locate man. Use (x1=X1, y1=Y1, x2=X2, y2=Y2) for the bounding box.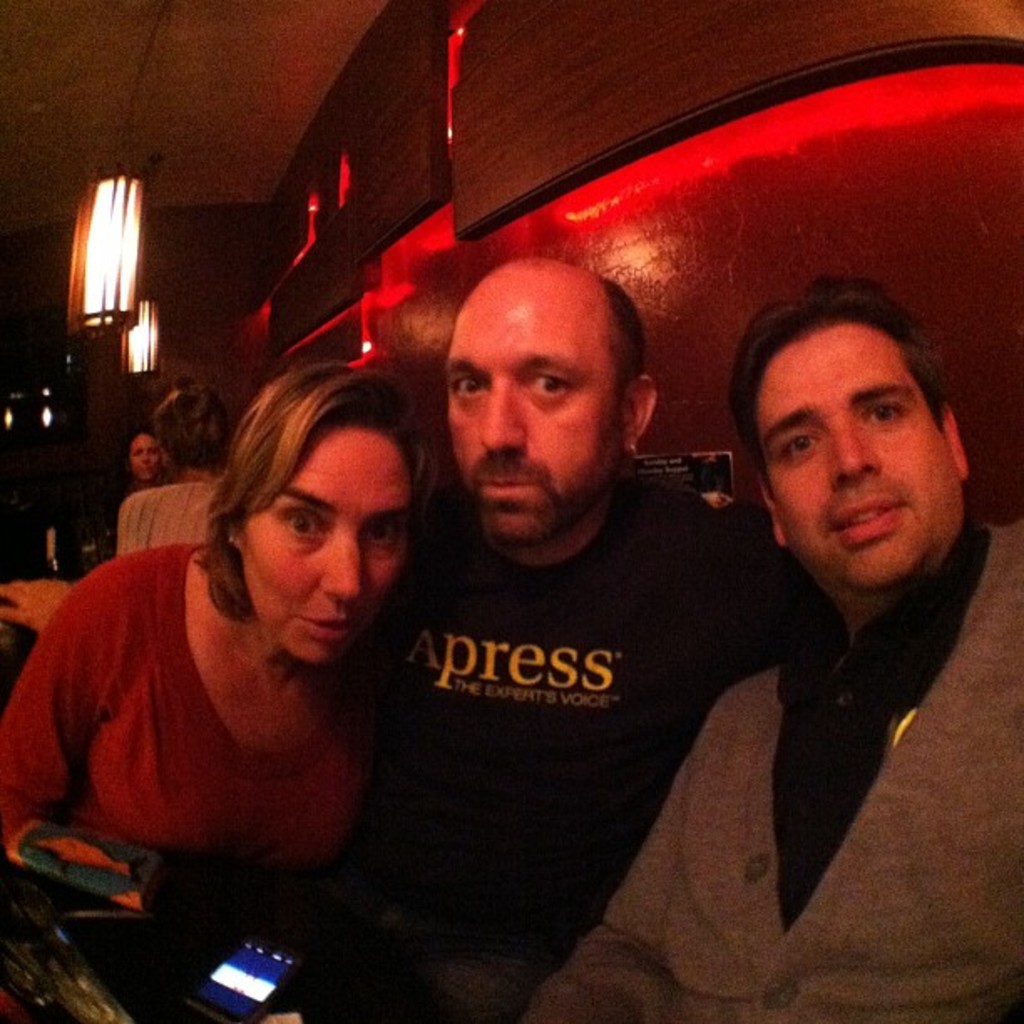
(x1=348, y1=253, x2=796, y2=1022).
